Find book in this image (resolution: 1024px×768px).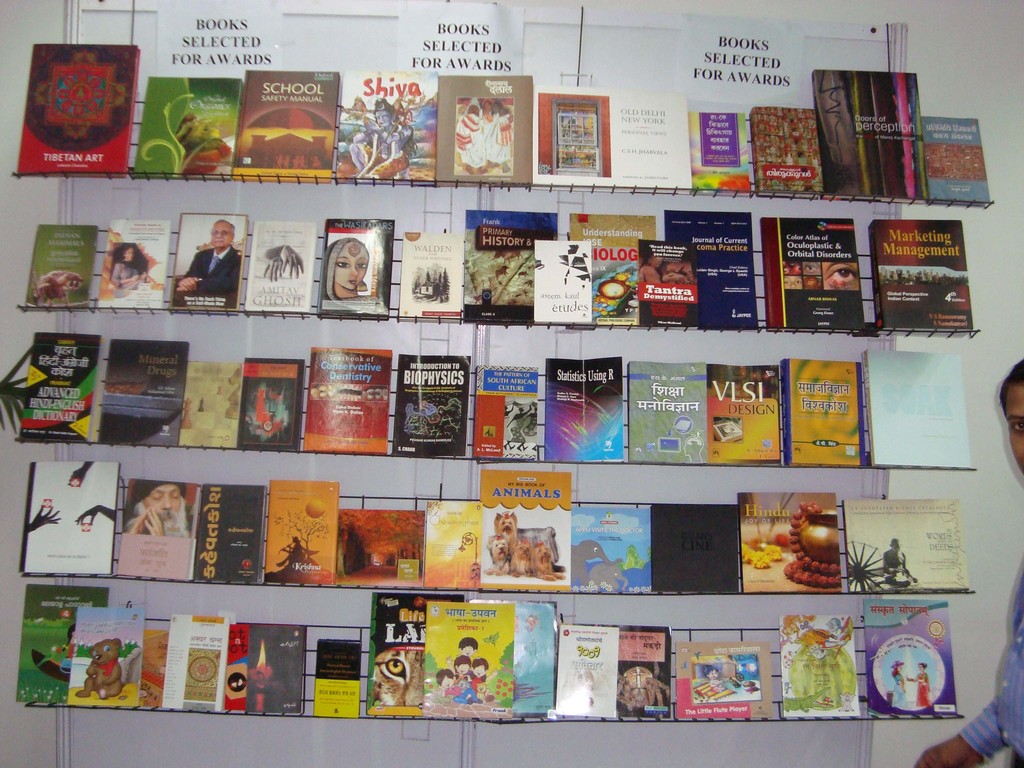
[x1=529, y1=88, x2=691, y2=193].
